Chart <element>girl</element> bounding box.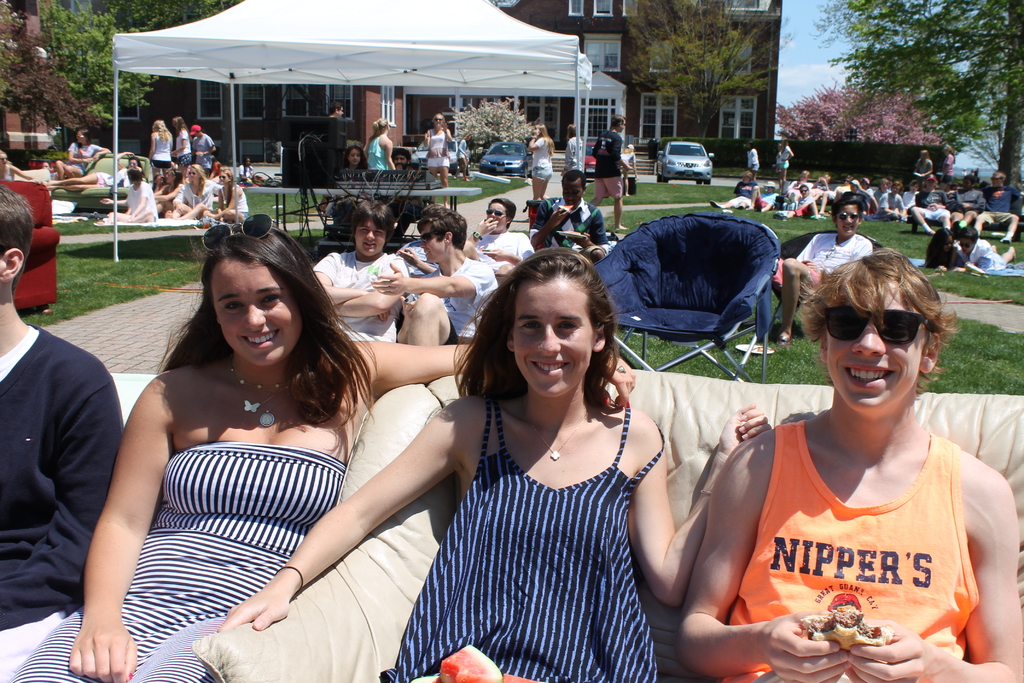
Charted: region(175, 126, 198, 161).
